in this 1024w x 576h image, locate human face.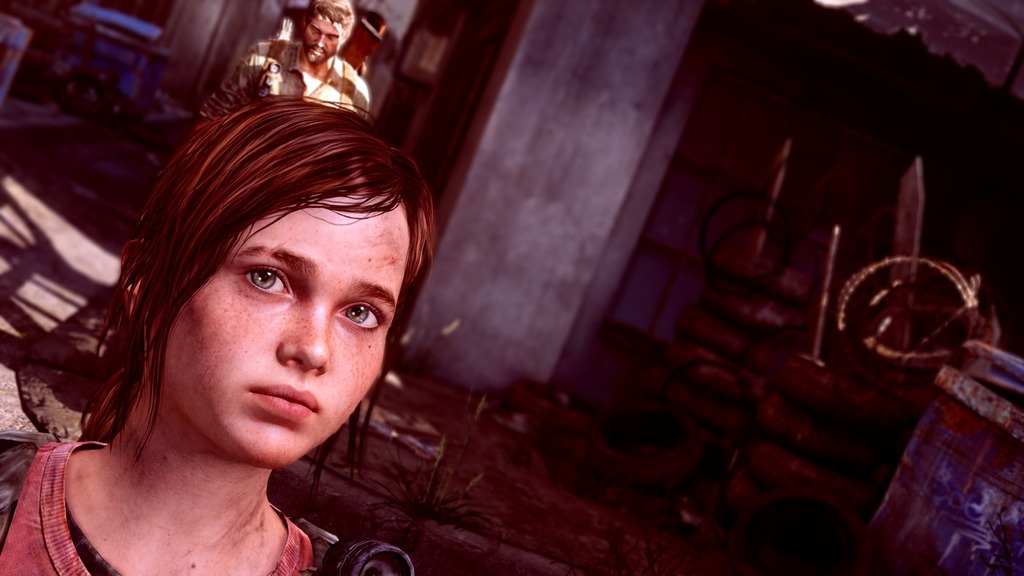
Bounding box: <region>150, 191, 409, 470</region>.
